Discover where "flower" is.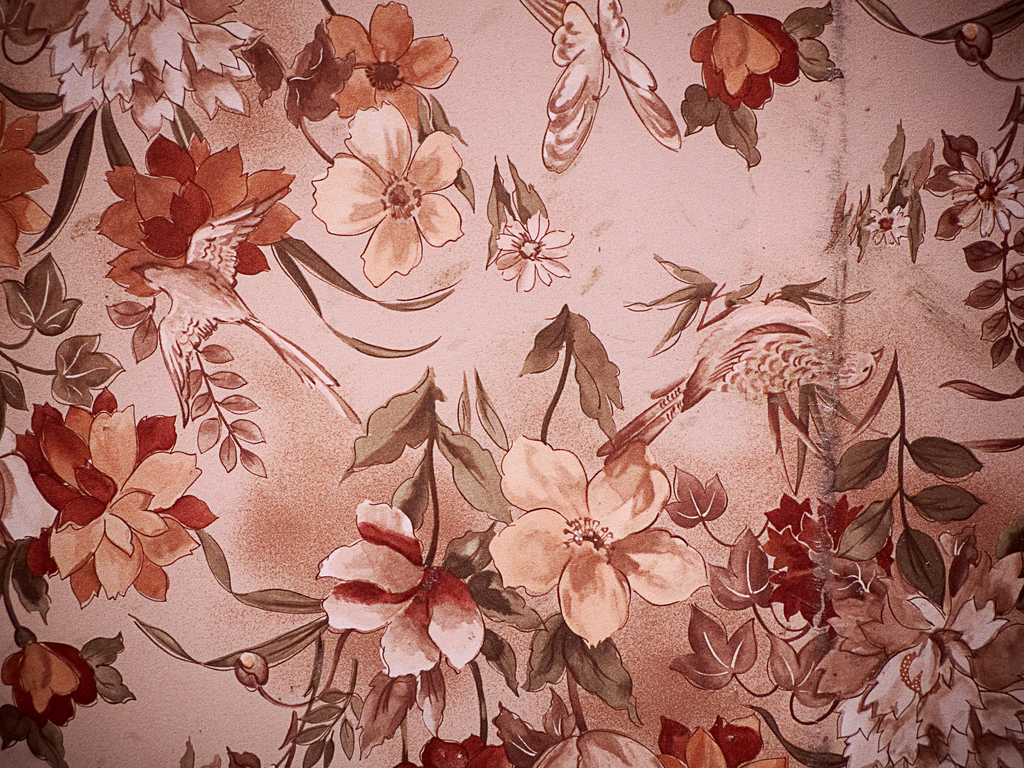
Discovered at (857,202,918,248).
